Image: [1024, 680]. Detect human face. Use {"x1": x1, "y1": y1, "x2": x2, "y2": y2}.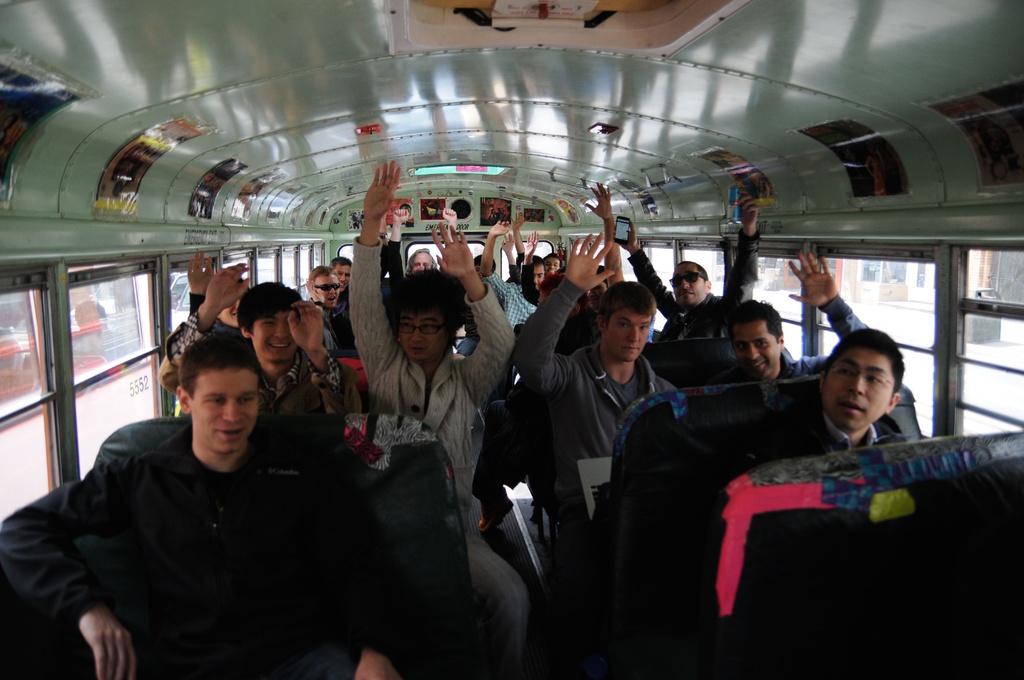
{"x1": 606, "y1": 307, "x2": 653, "y2": 357}.
